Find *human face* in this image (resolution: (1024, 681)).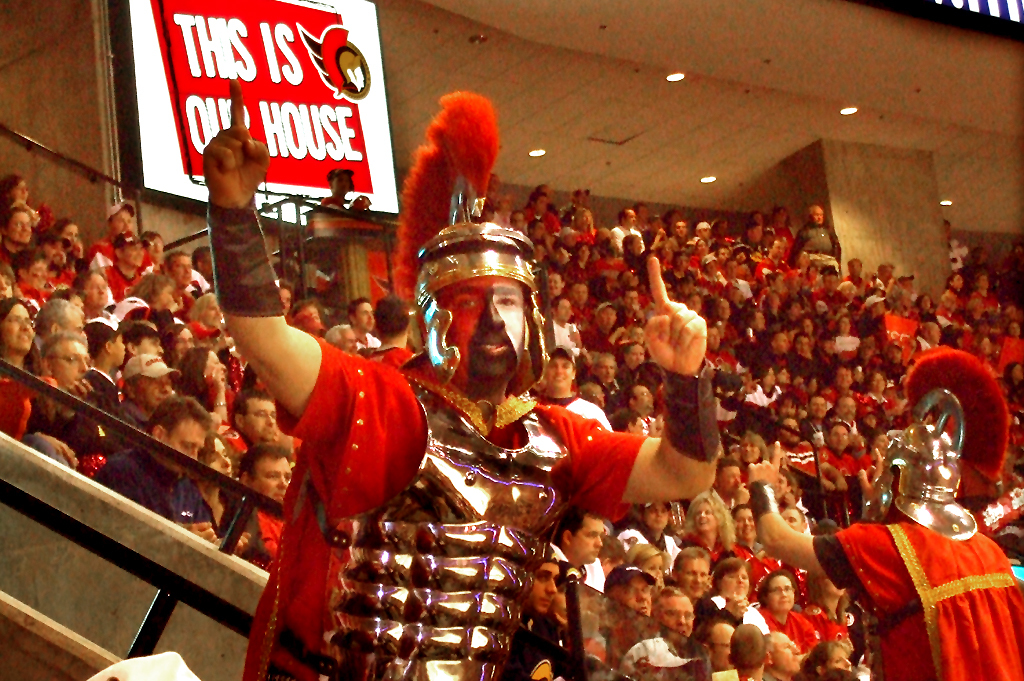
536,196,545,211.
